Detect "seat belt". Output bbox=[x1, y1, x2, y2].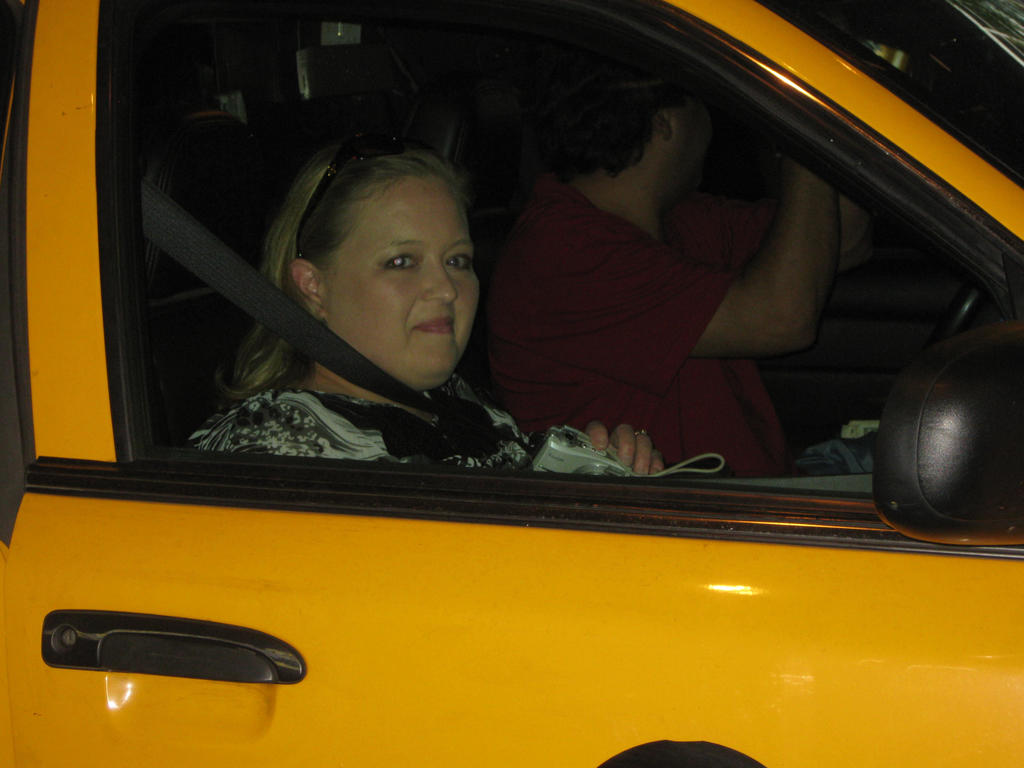
bbox=[143, 175, 530, 452].
